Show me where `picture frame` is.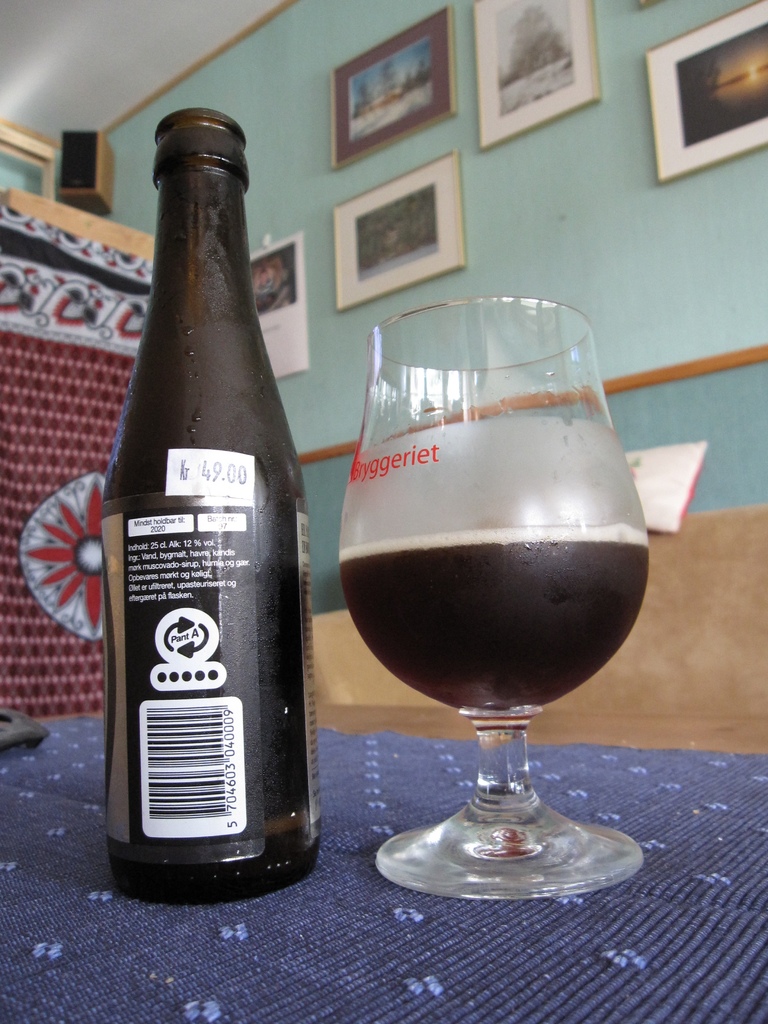
`picture frame` is at <bbox>280, 19, 503, 157</bbox>.
